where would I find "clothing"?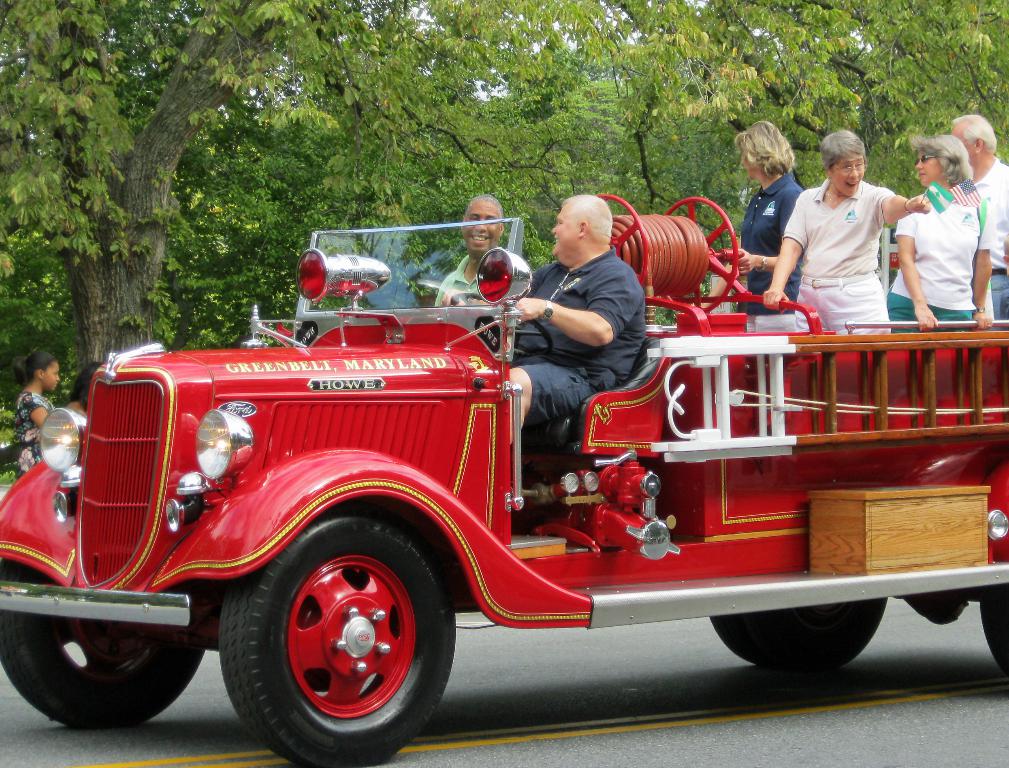
At (499, 249, 648, 442).
